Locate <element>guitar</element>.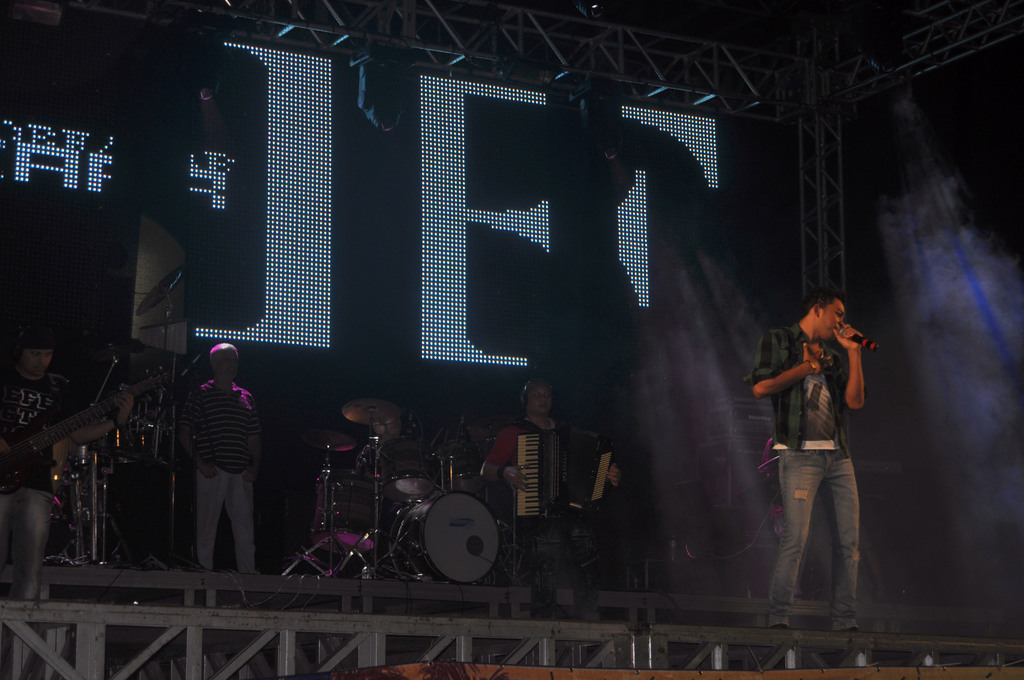
Bounding box: 0/357/204/495.
